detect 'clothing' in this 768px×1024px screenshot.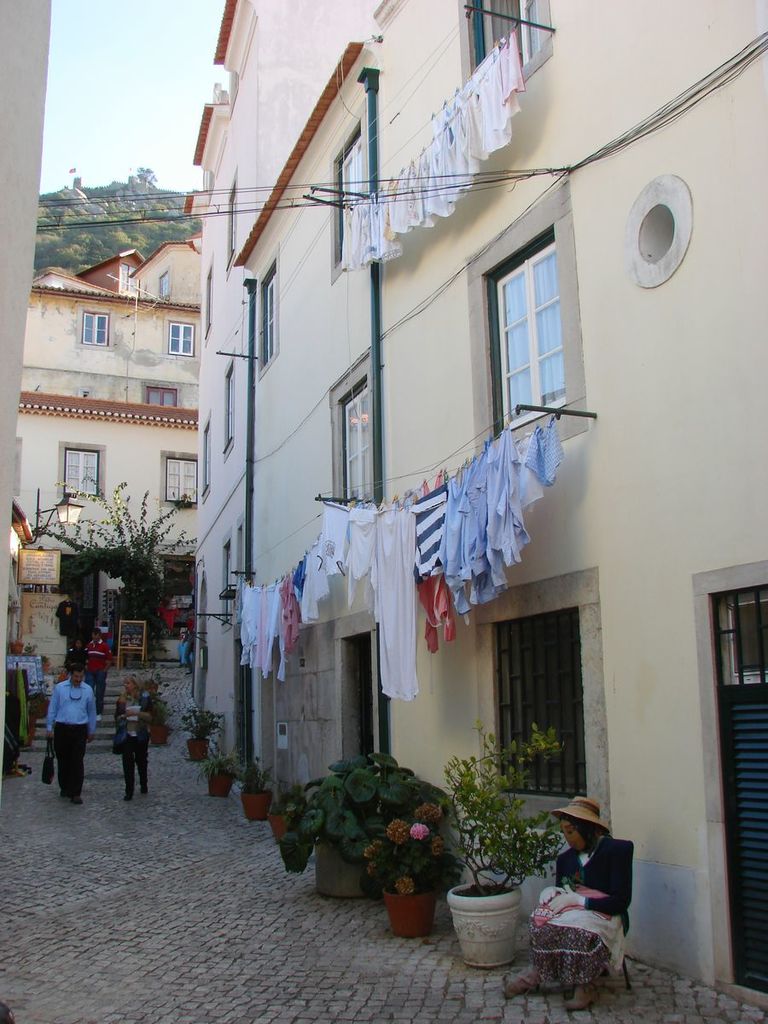
Detection: <box>118,694,153,791</box>.
